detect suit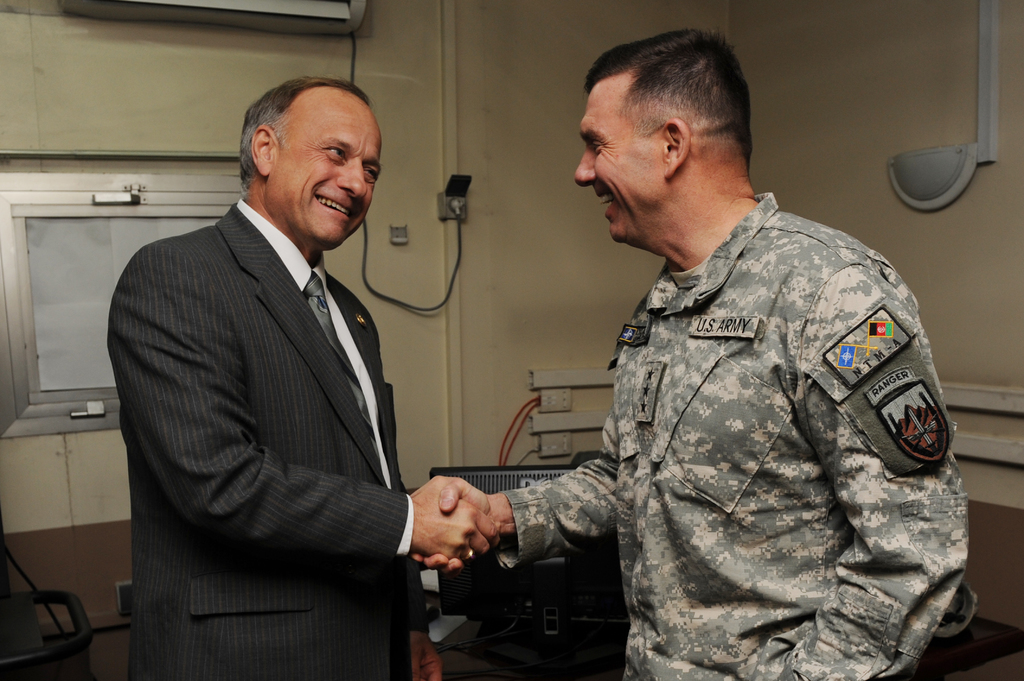
{"x1": 65, "y1": 143, "x2": 556, "y2": 663}
